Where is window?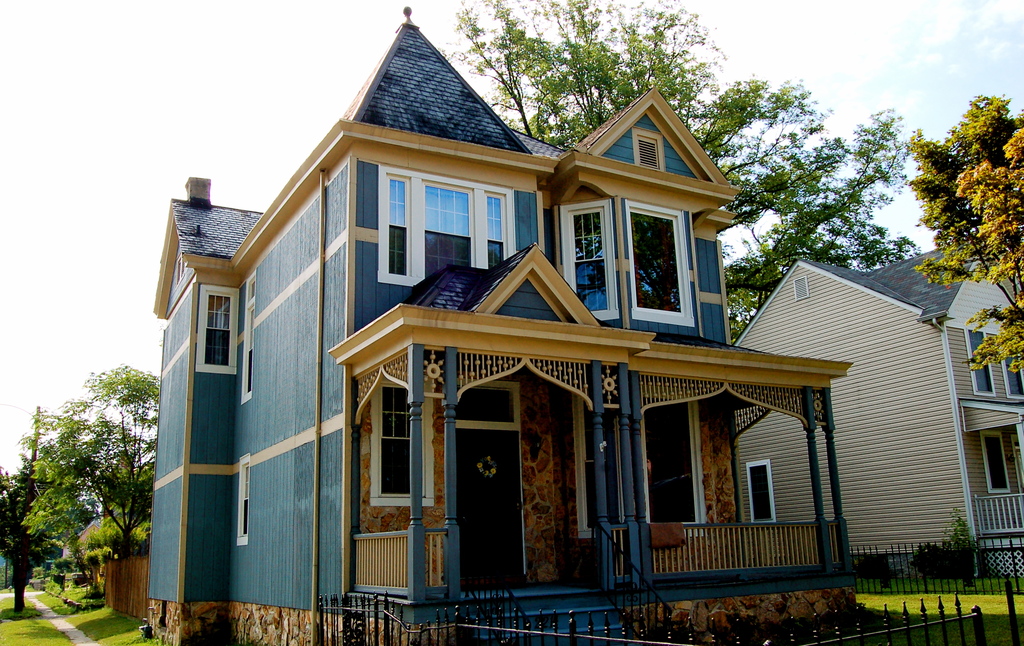
BBox(362, 373, 438, 507).
